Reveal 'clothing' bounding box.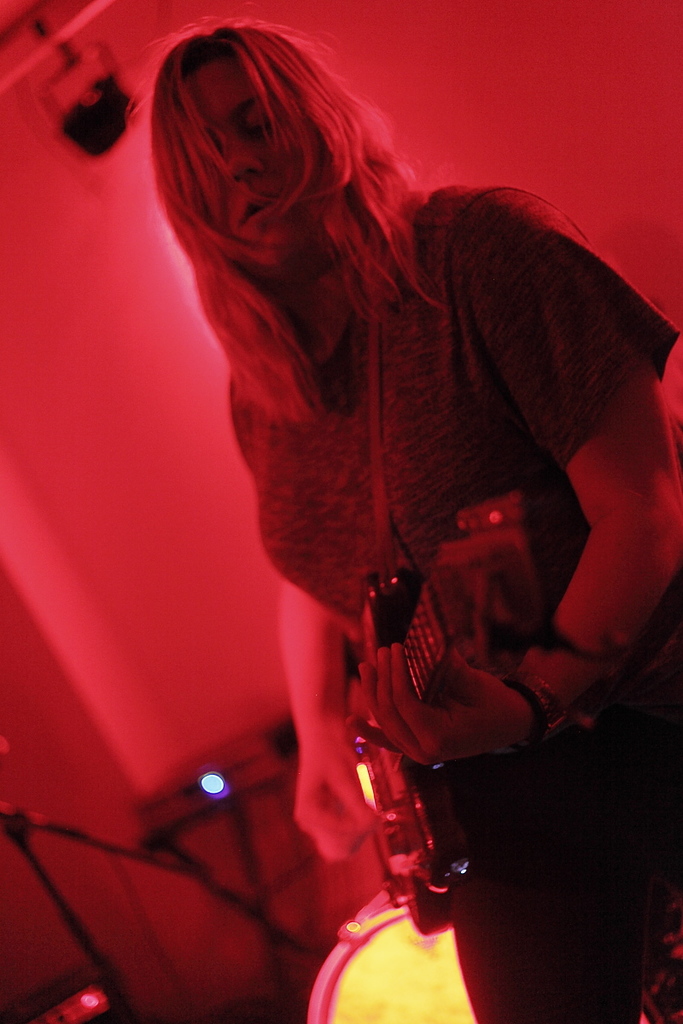
Revealed: 341 142 651 836.
